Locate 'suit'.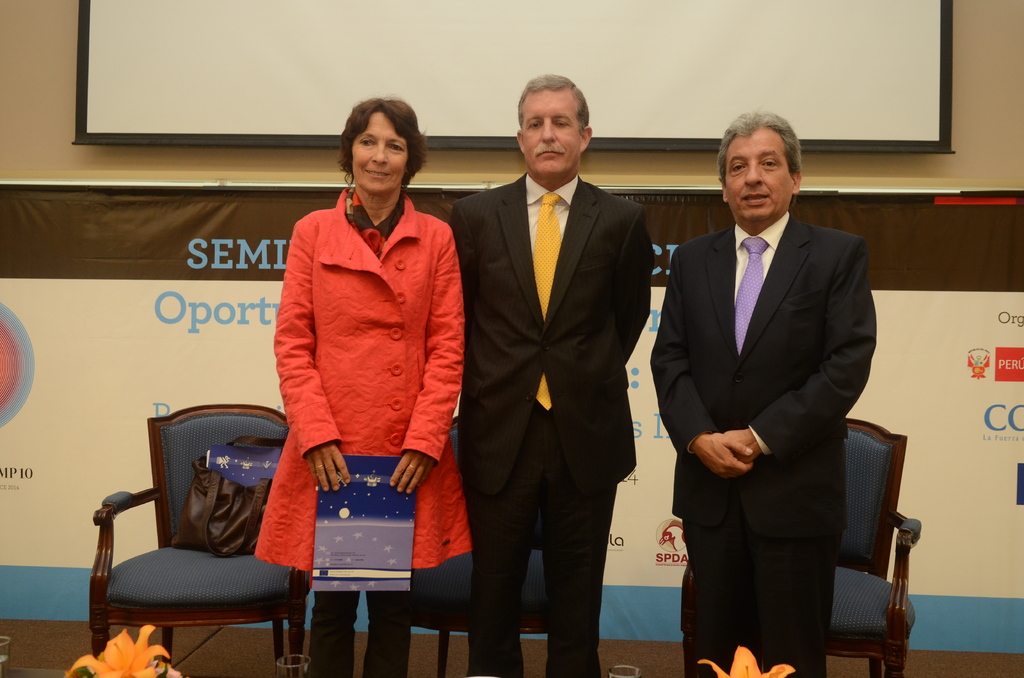
Bounding box: [left=650, top=211, right=880, bottom=677].
